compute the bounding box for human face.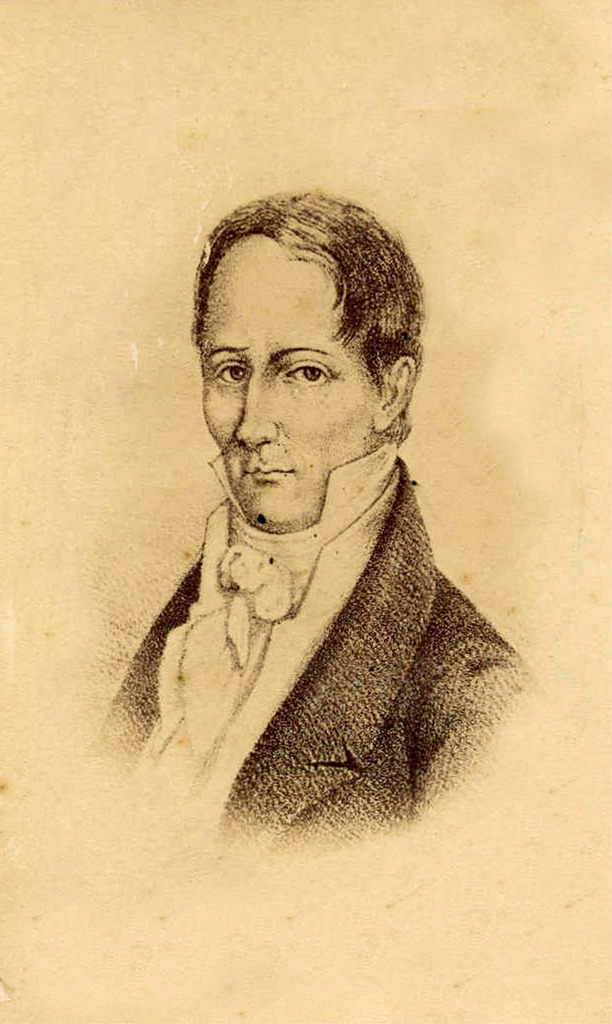
select_region(198, 243, 379, 525).
